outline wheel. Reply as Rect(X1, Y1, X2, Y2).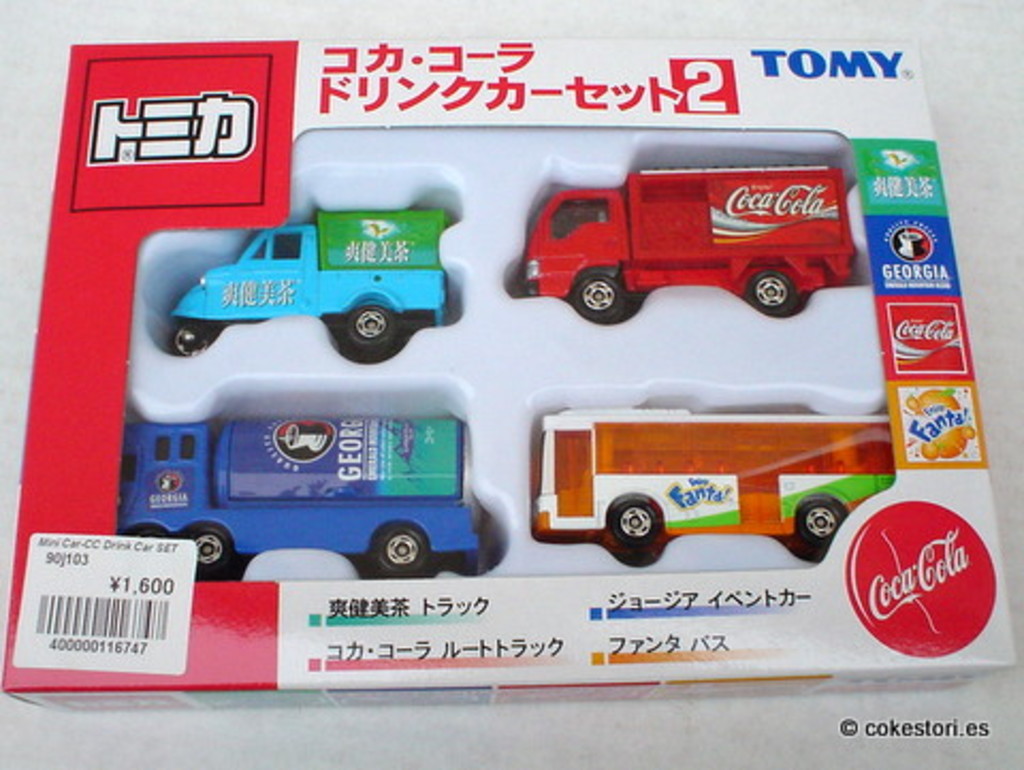
Rect(559, 247, 640, 324).
